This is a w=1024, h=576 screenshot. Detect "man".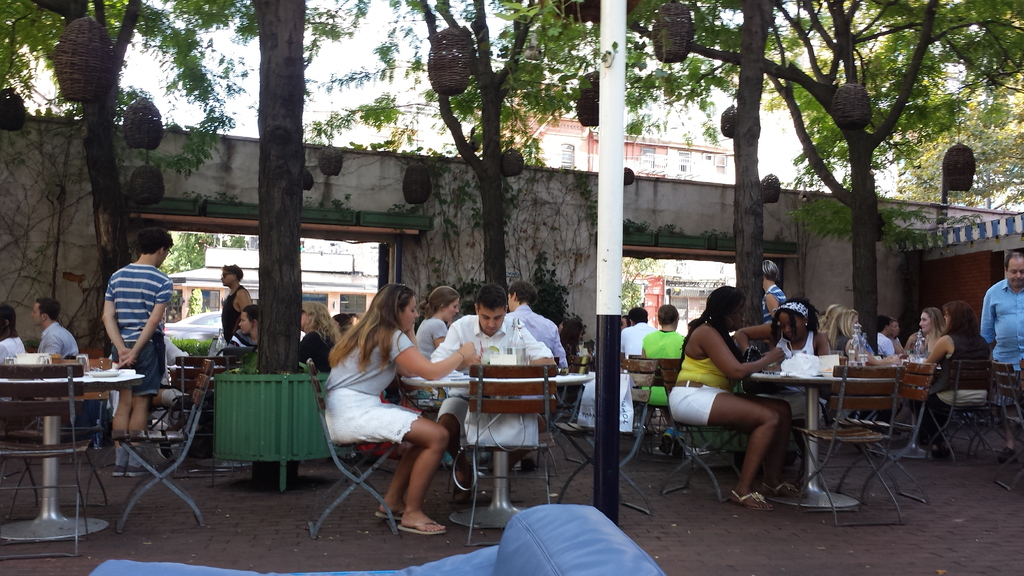
(x1=760, y1=264, x2=782, y2=312).
